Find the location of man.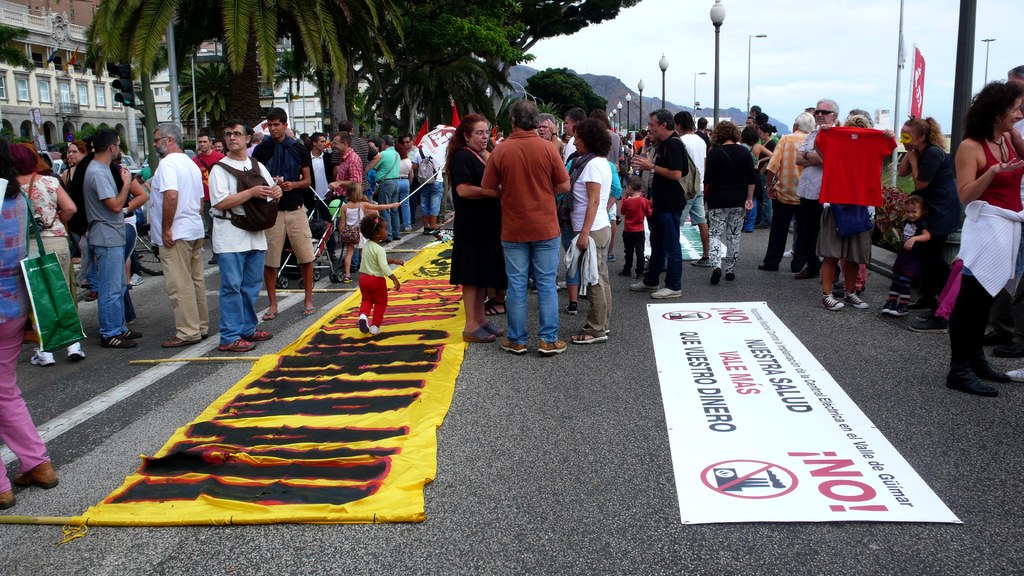
Location: crop(675, 109, 712, 272).
